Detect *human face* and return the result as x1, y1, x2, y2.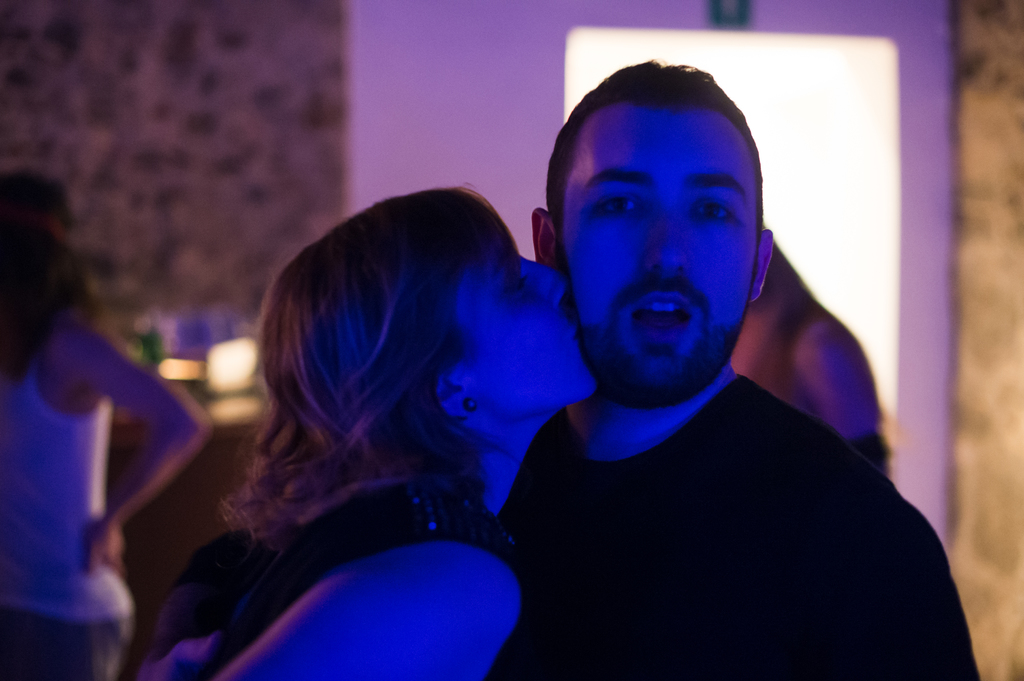
456, 226, 593, 408.
